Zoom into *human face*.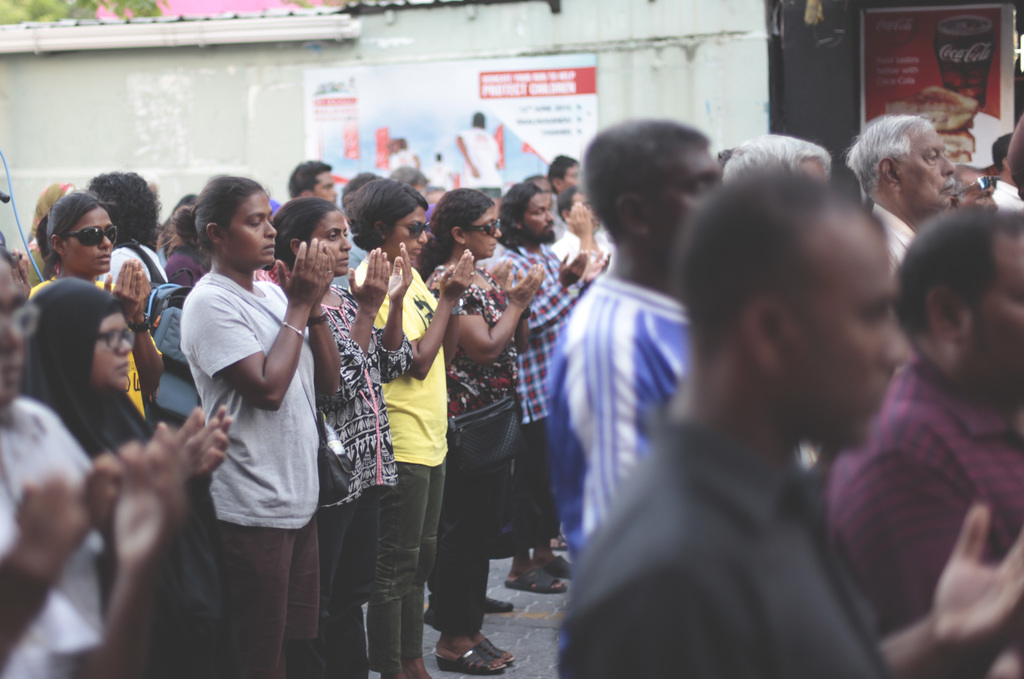
Zoom target: left=980, top=231, right=1023, bottom=377.
